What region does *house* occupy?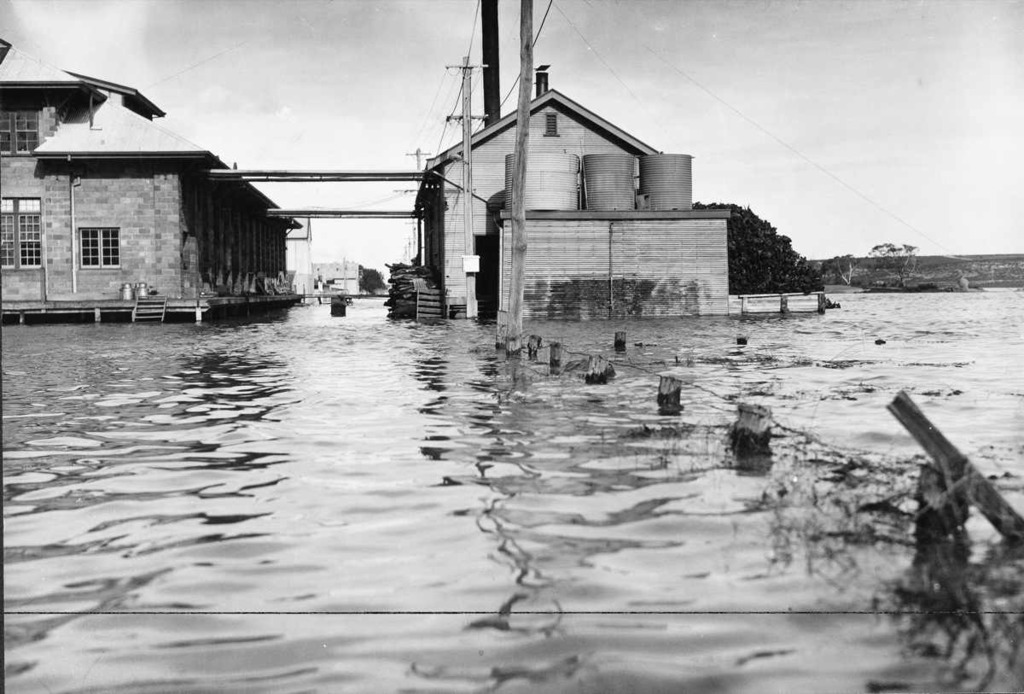
rect(410, 50, 783, 348).
